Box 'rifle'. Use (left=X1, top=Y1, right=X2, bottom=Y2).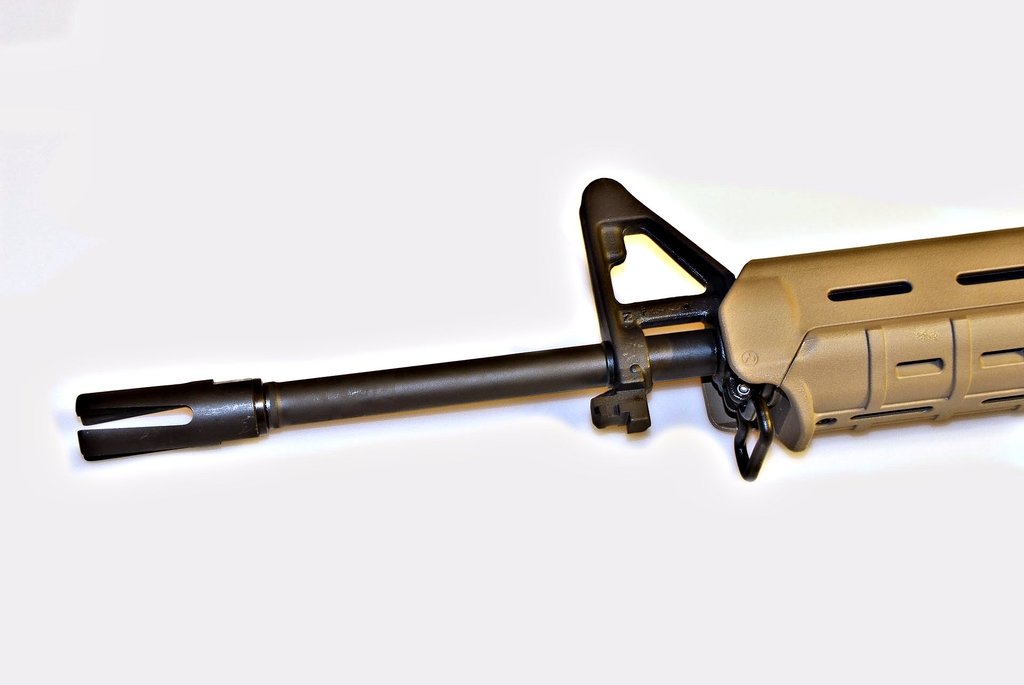
(left=70, top=180, right=1023, bottom=484).
